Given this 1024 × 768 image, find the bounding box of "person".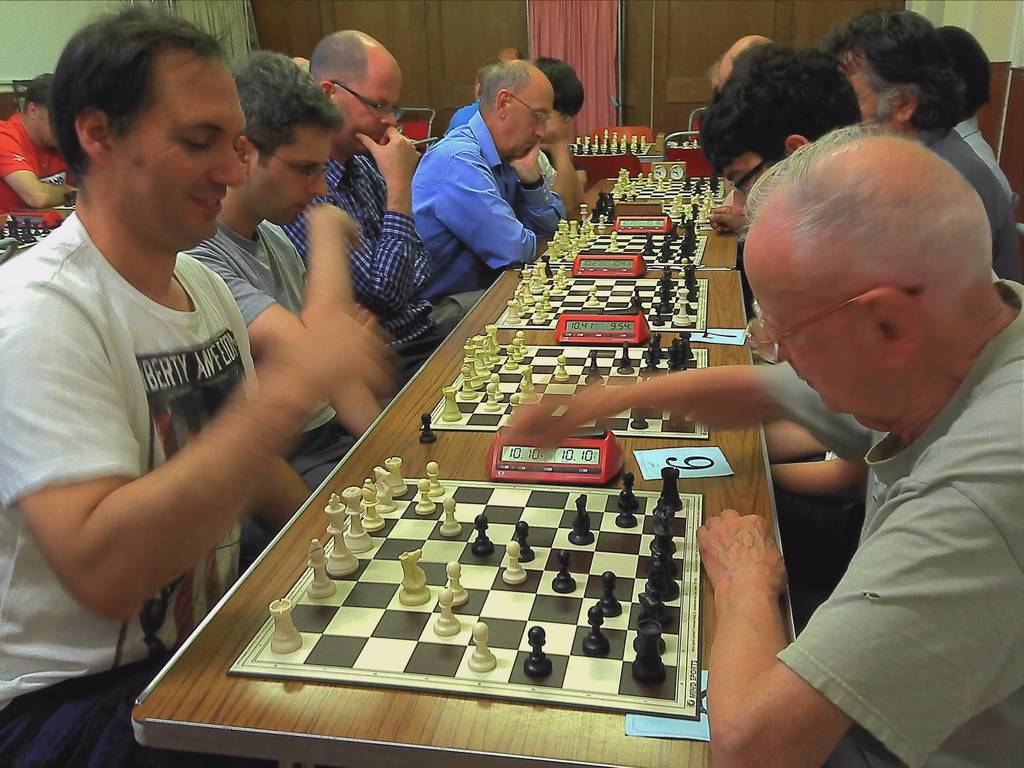
399,58,563,343.
